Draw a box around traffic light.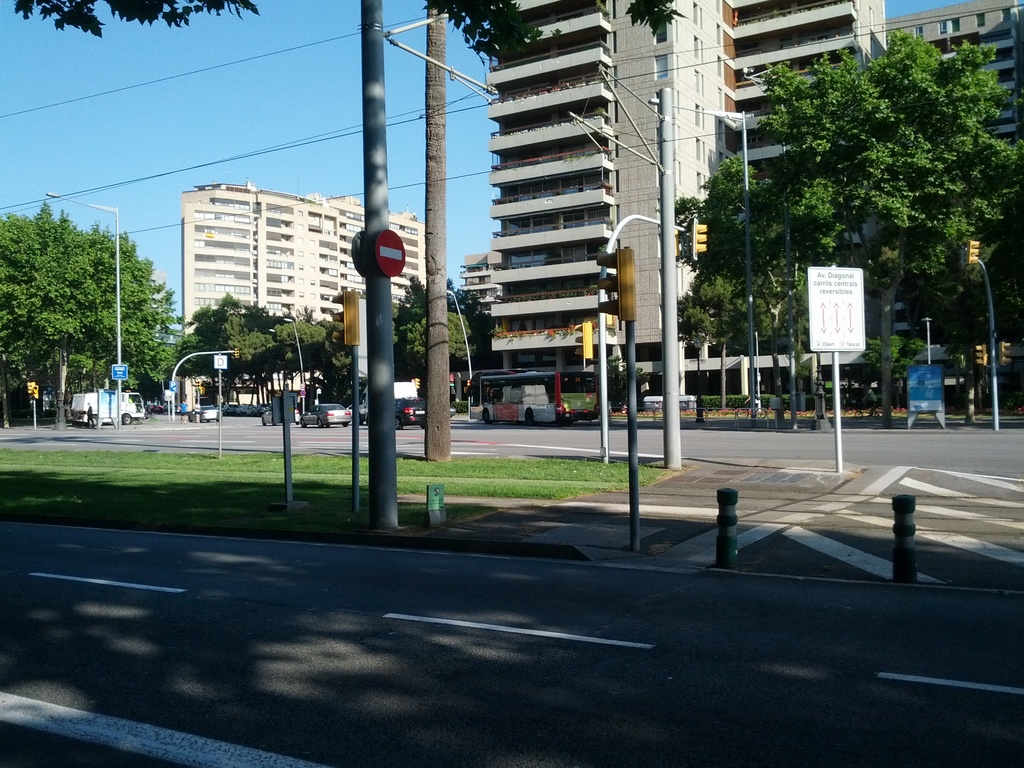
(left=575, top=320, right=594, bottom=360).
